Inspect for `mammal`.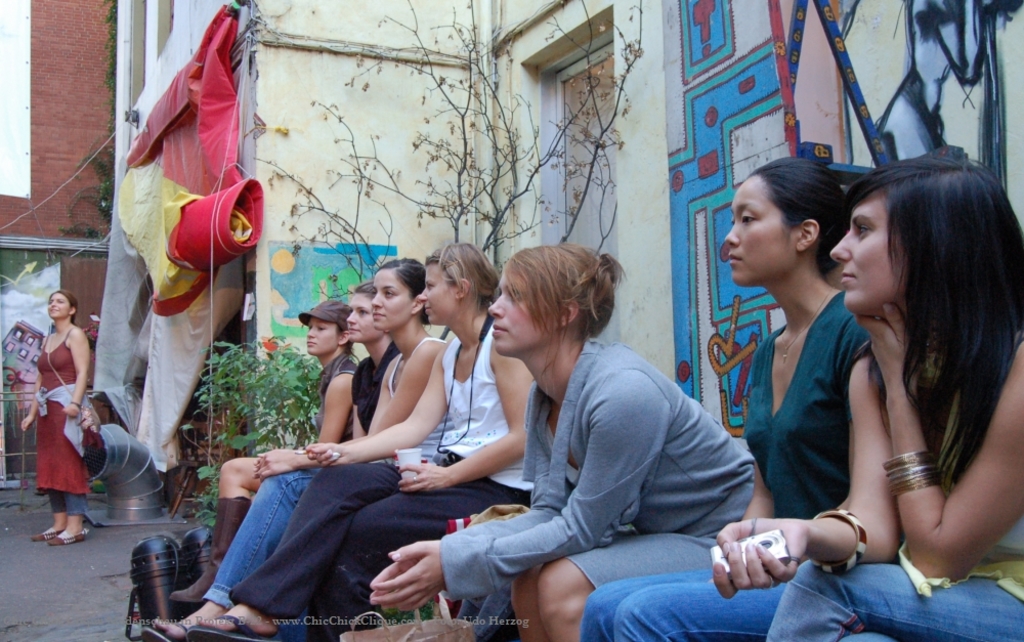
Inspection: detection(190, 257, 443, 641).
